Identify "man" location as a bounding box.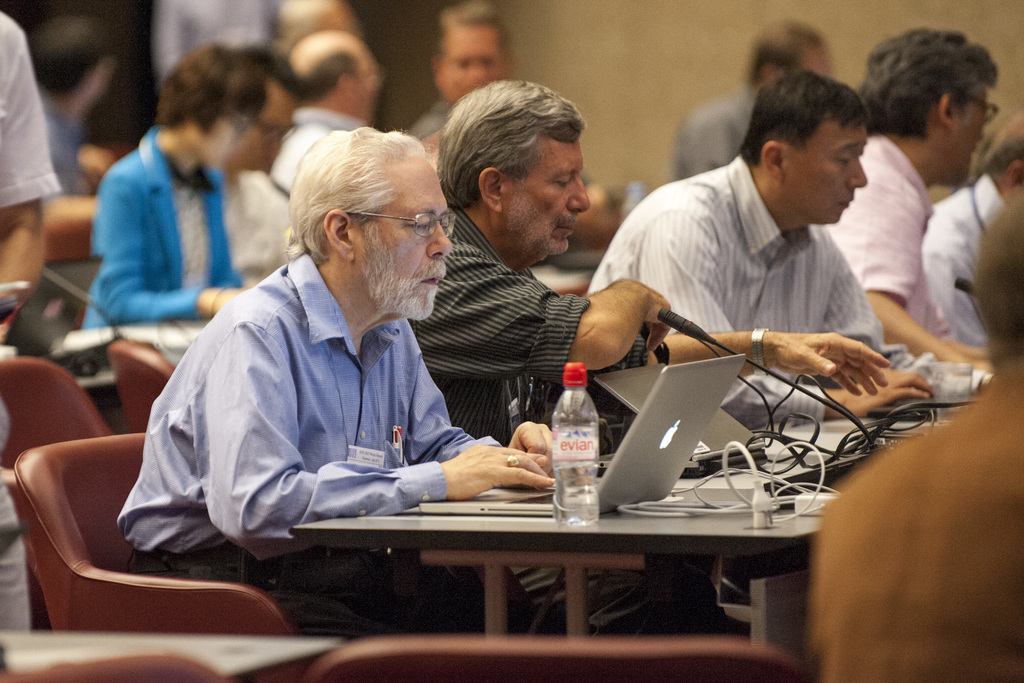
bbox=[575, 74, 998, 425].
